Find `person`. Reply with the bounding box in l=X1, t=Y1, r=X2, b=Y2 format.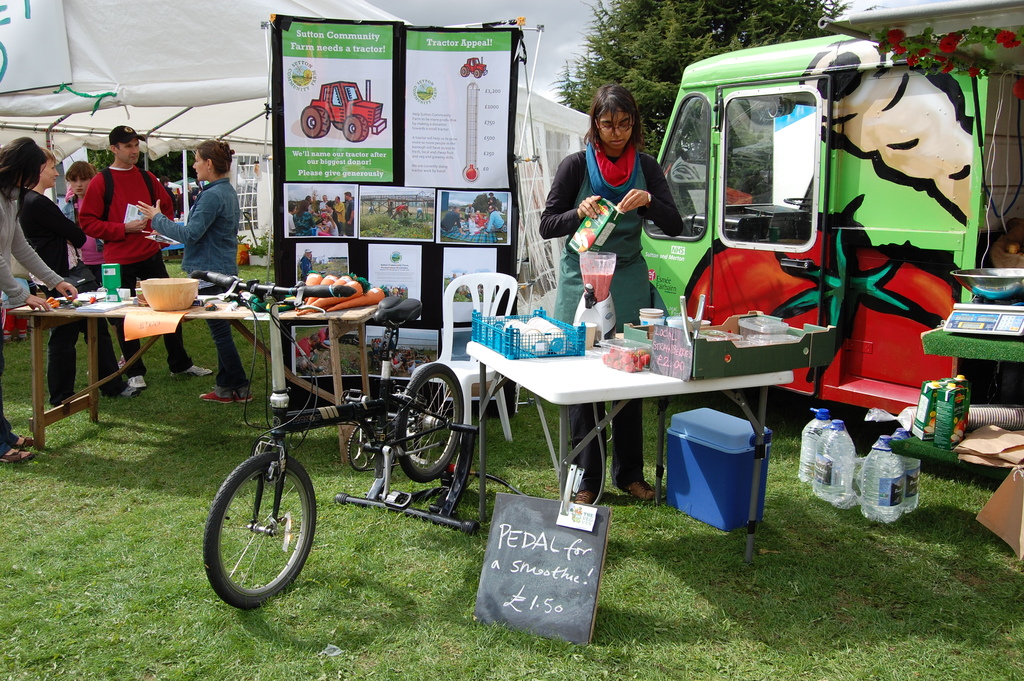
l=548, t=80, r=684, b=505.
